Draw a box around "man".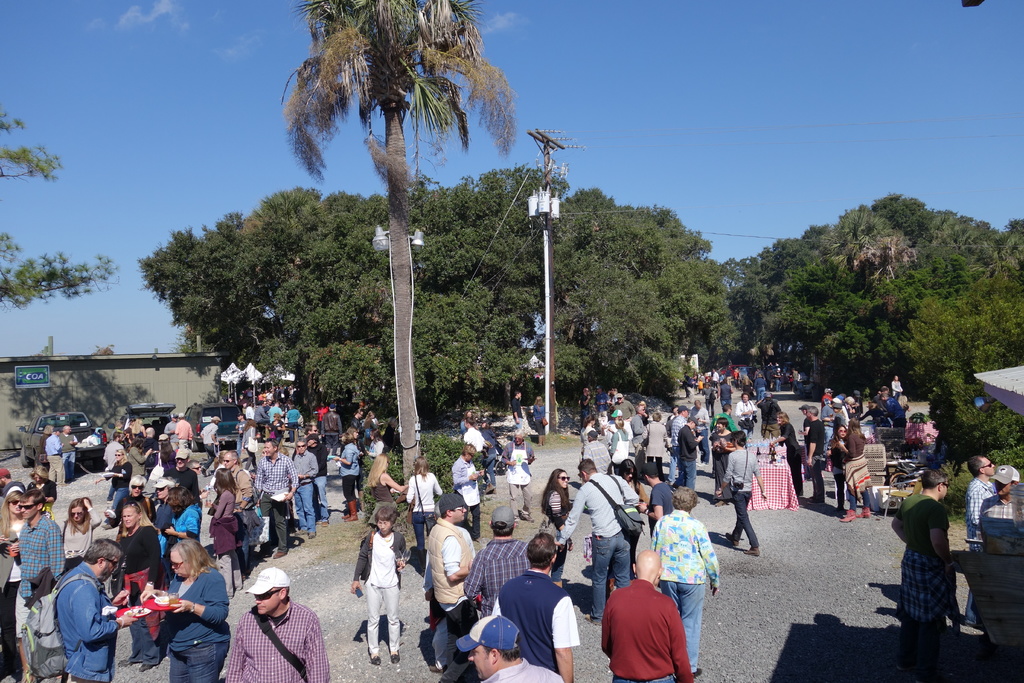
801, 406, 824, 509.
